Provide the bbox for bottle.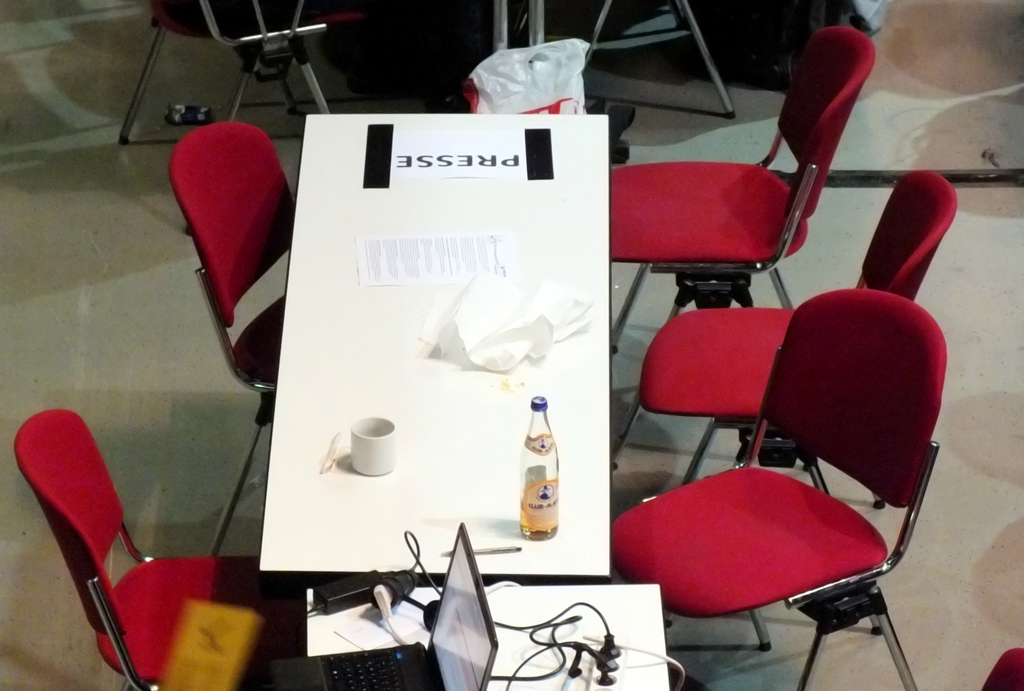
[513, 400, 570, 552].
